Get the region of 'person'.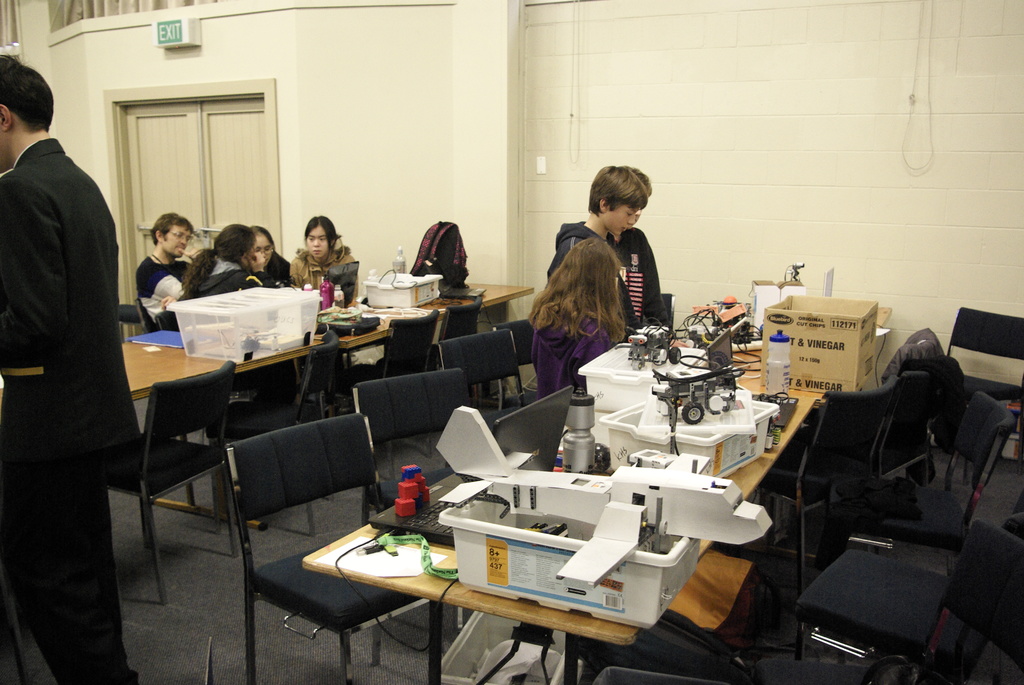
(left=252, top=224, right=292, bottom=283).
